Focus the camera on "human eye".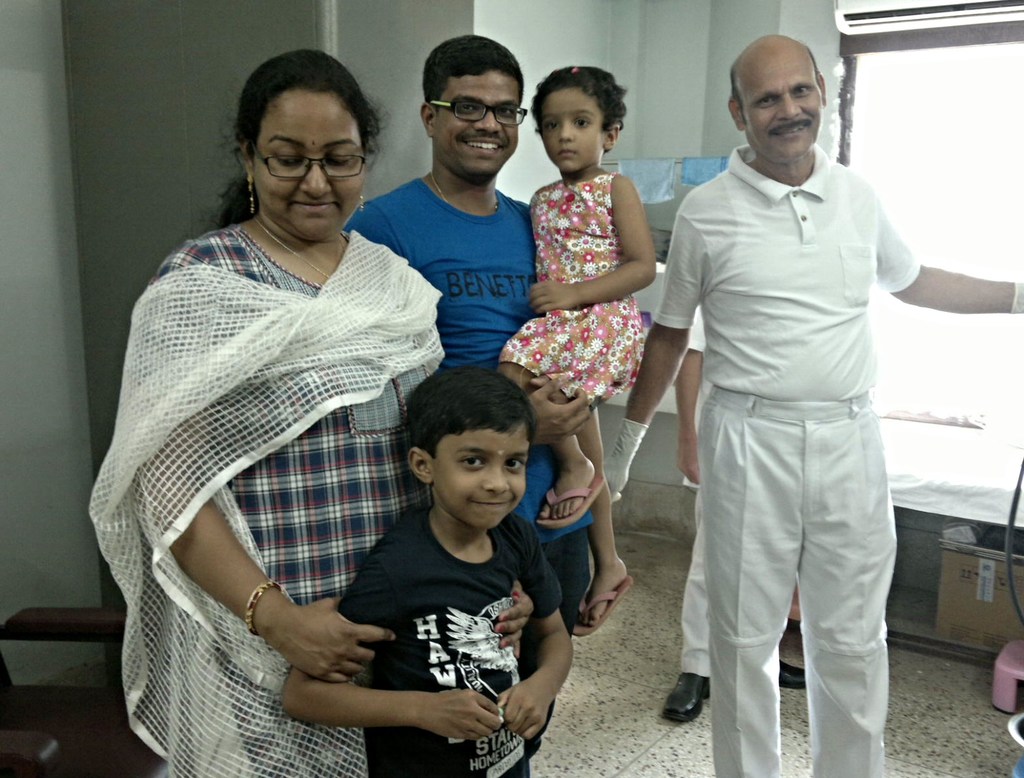
Focus region: 505 456 526 472.
